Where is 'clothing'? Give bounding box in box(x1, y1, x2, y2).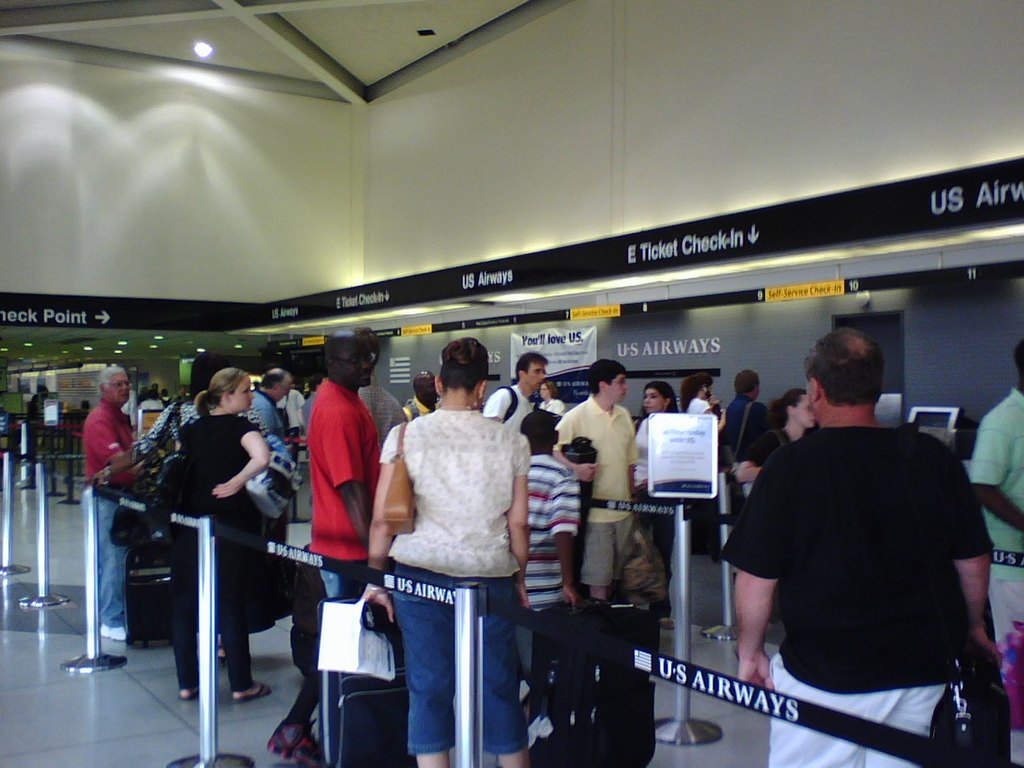
box(642, 412, 677, 592).
